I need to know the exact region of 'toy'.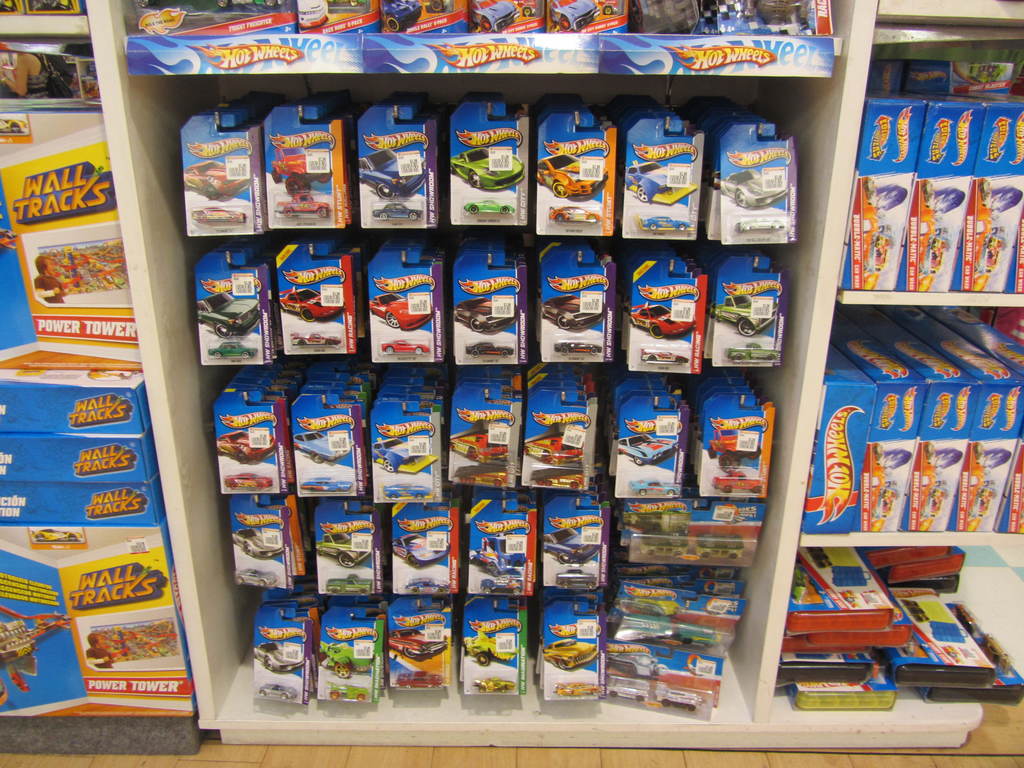
Region: (465, 340, 515, 356).
